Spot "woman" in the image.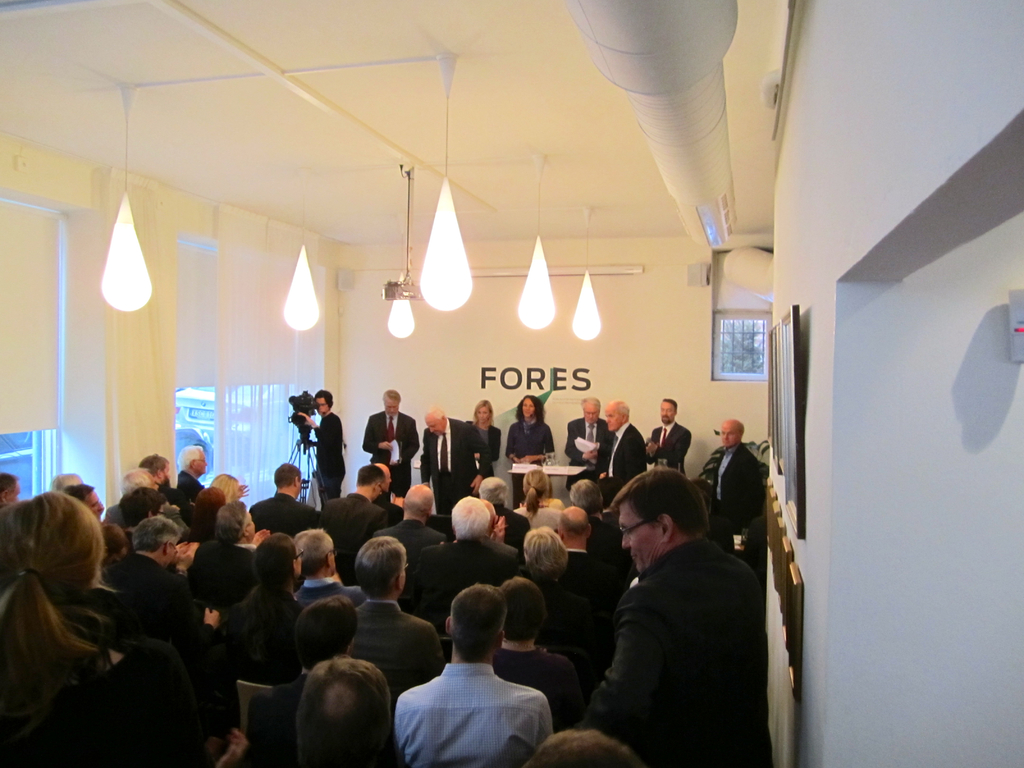
"woman" found at [x1=0, y1=493, x2=146, y2=751].
